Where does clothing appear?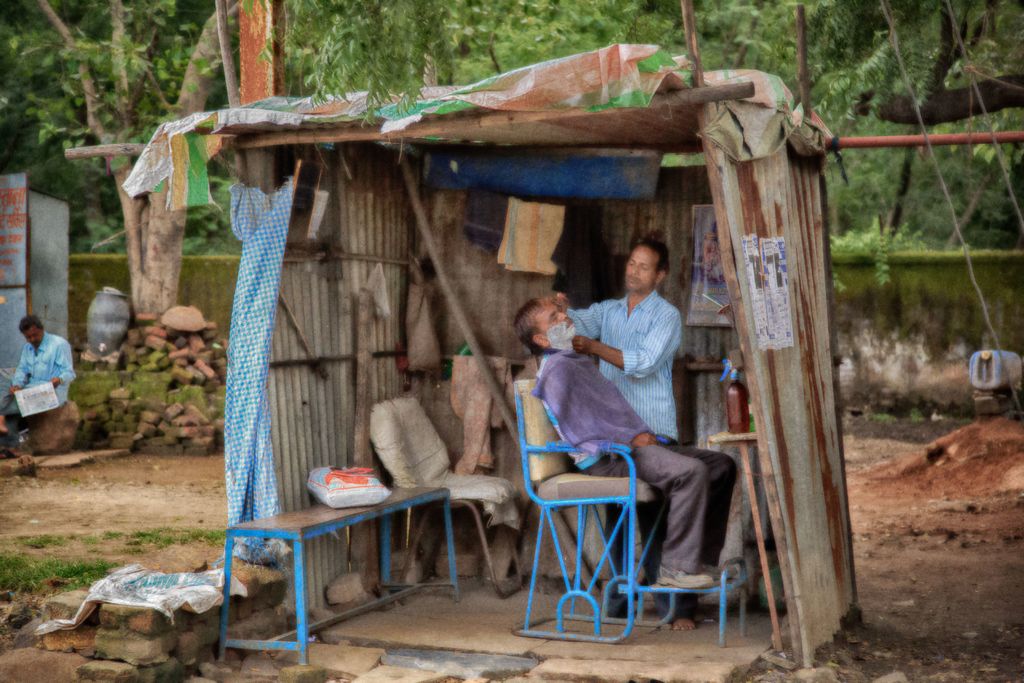
Appears at 0, 327, 79, 446.
